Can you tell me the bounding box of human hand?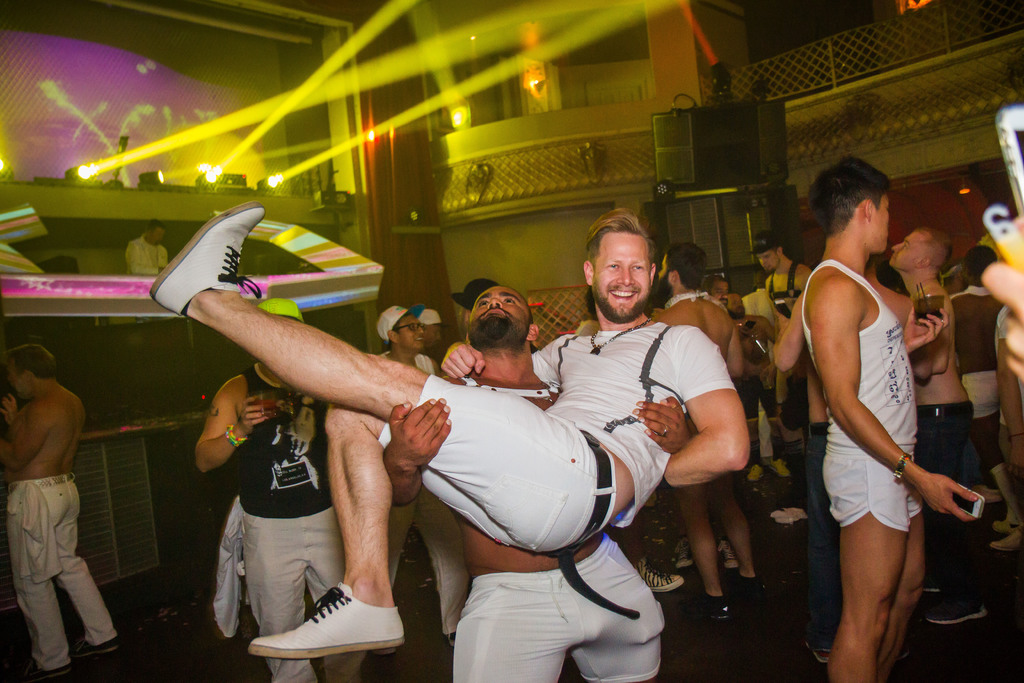
x1=755, y1=364, x2=776, y2=391.
